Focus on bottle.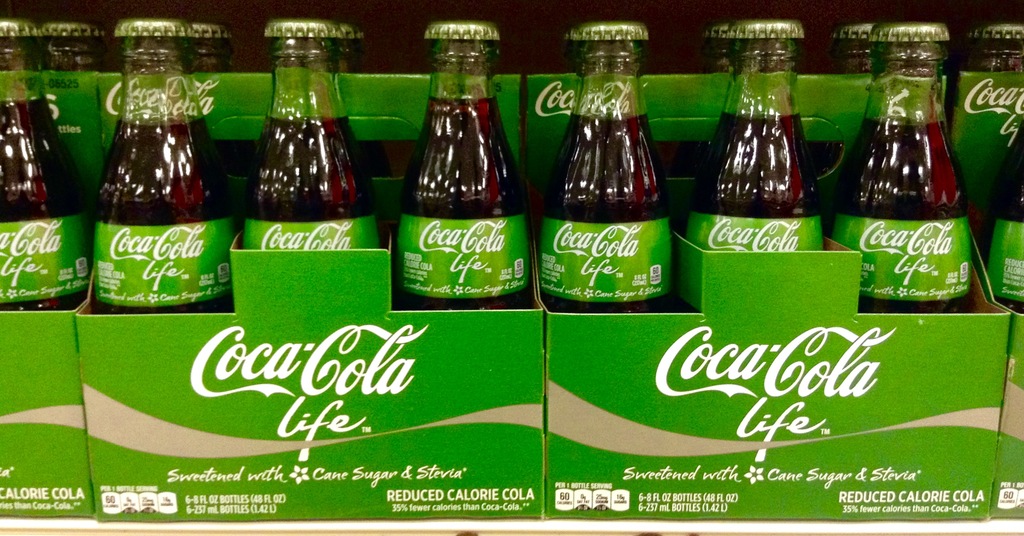
Focused at select_region(38, 16, 102, 85).
